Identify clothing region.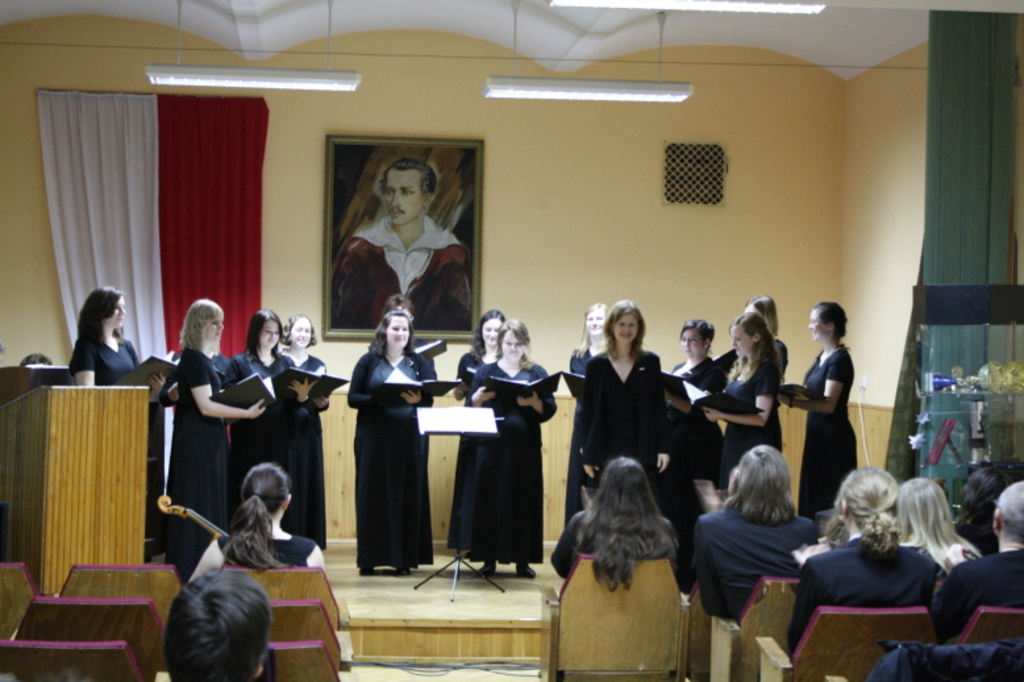
Region: locate(457, 355, 553, 562).
